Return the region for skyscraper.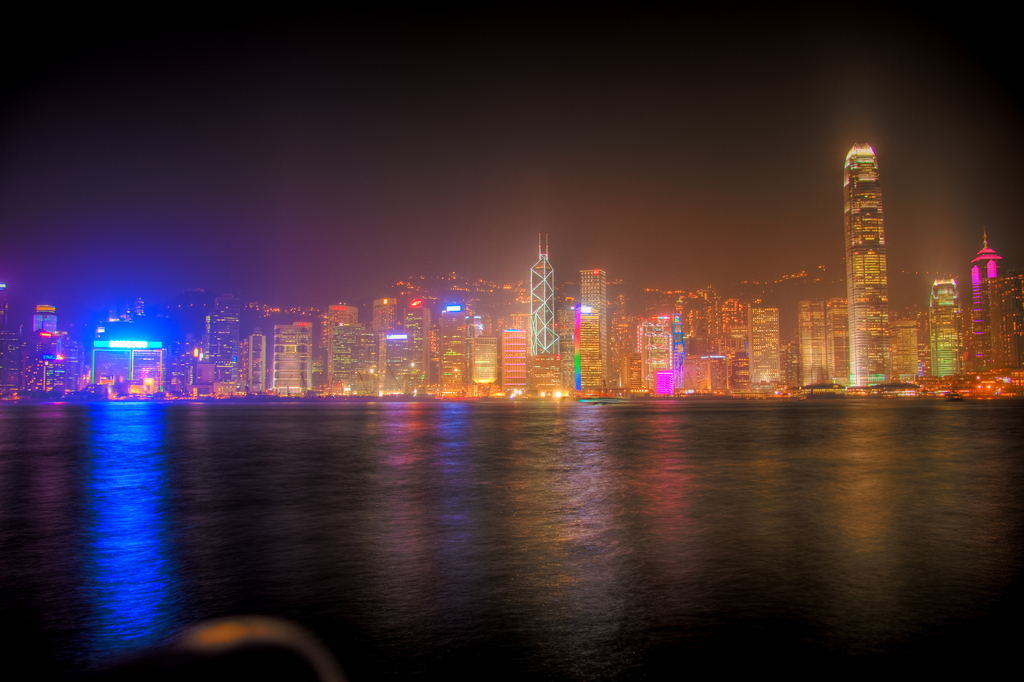
[794, 297, 833, 385].
